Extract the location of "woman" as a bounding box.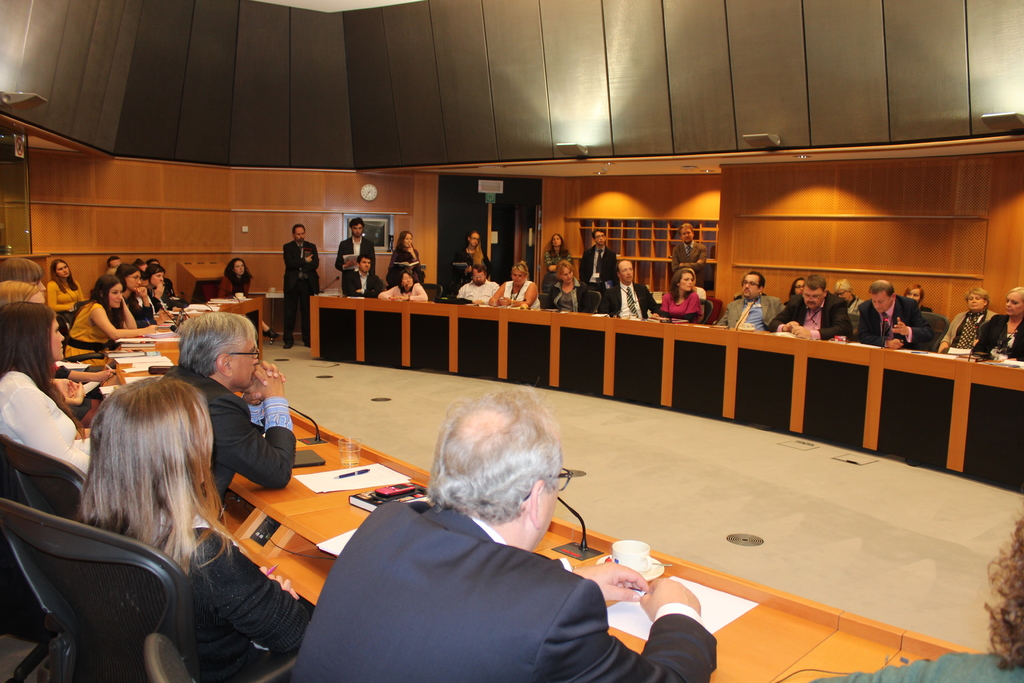
782 277 806 306.
